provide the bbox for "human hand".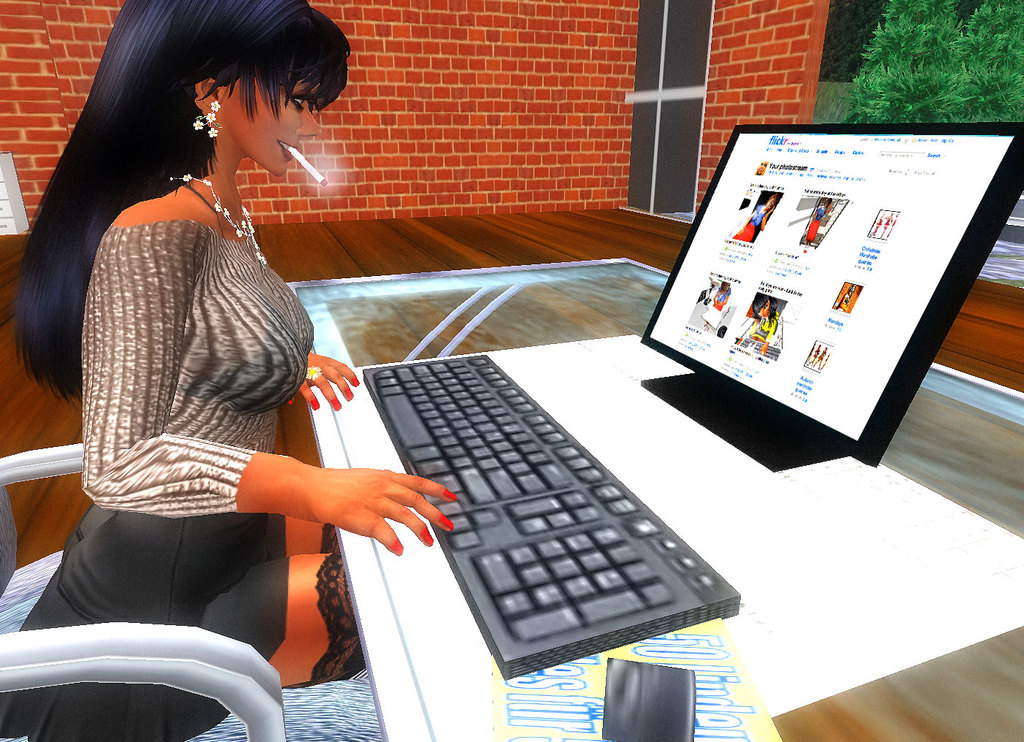
box(272, 462, 460, 567).
